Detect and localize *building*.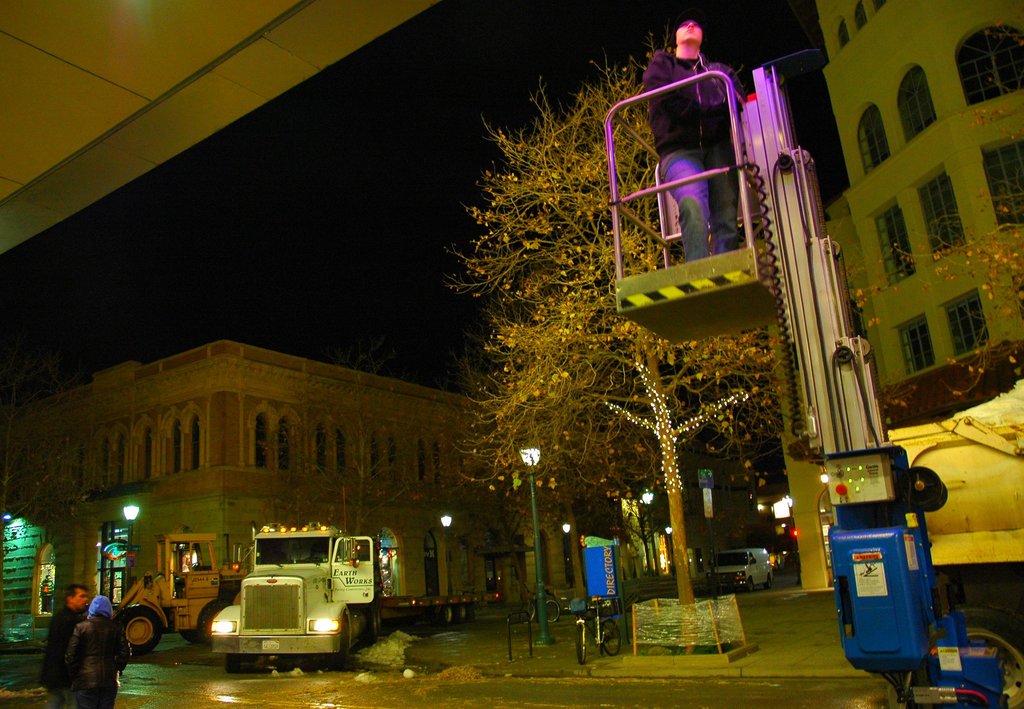
Localized at bbox=(0, 342, 588, 623).
